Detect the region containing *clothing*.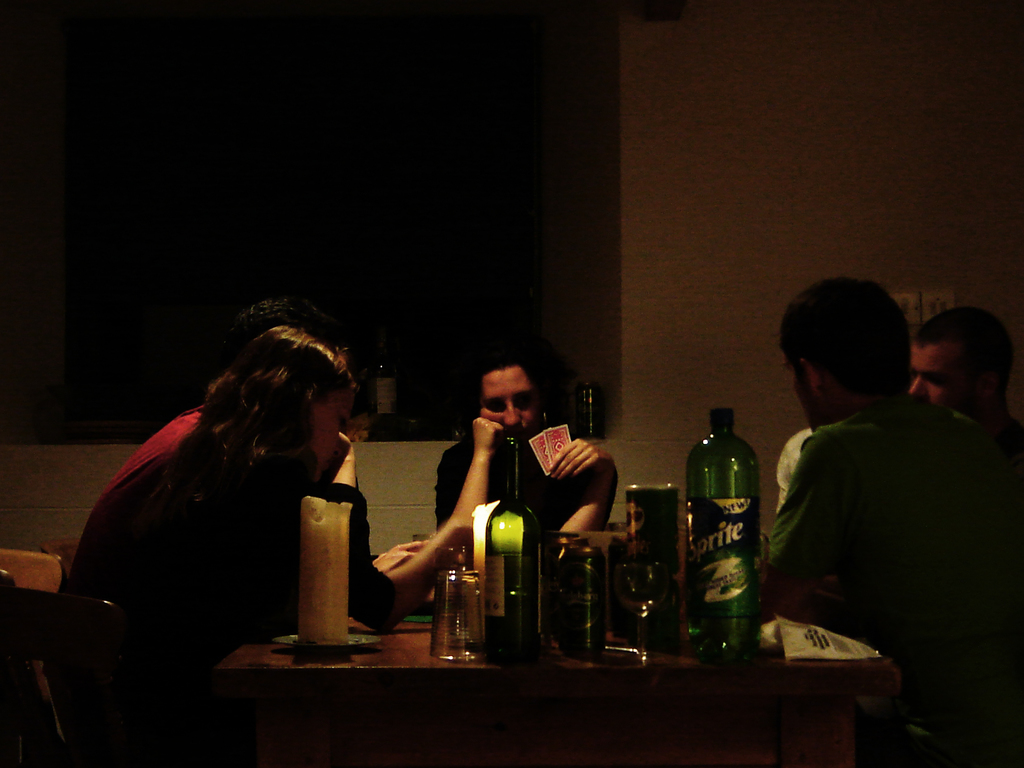
{"left": 120, "top": 450, "right": 403, "bottom": 684}.
